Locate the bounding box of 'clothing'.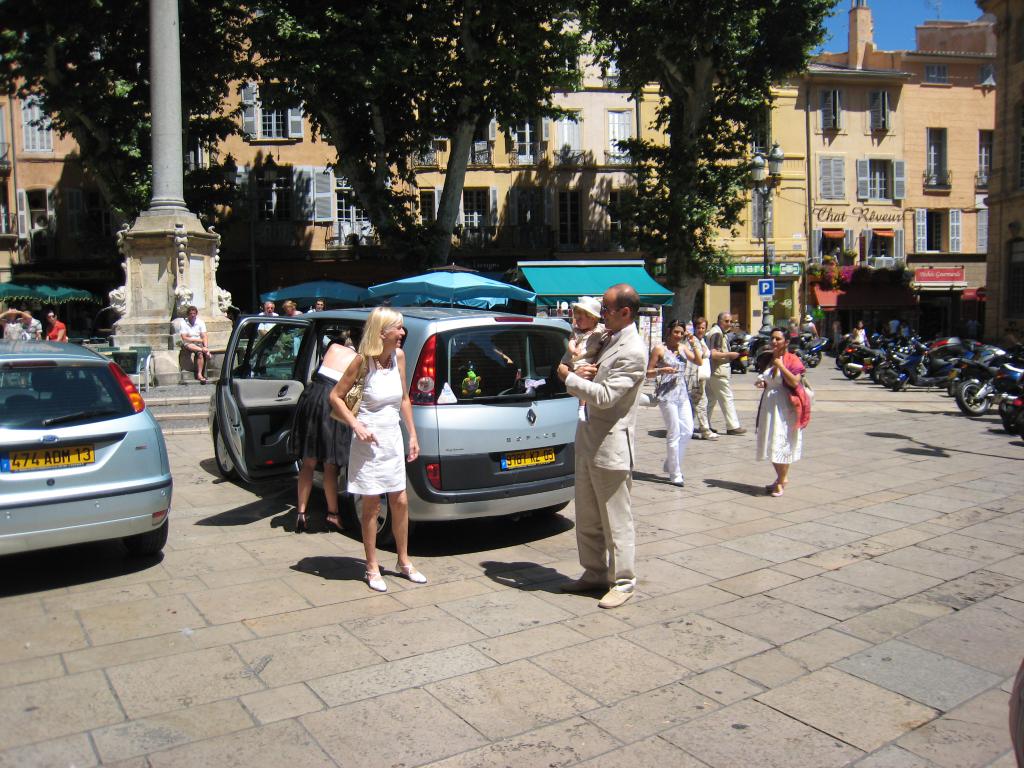
Bounding box: (755,352,798,465).
